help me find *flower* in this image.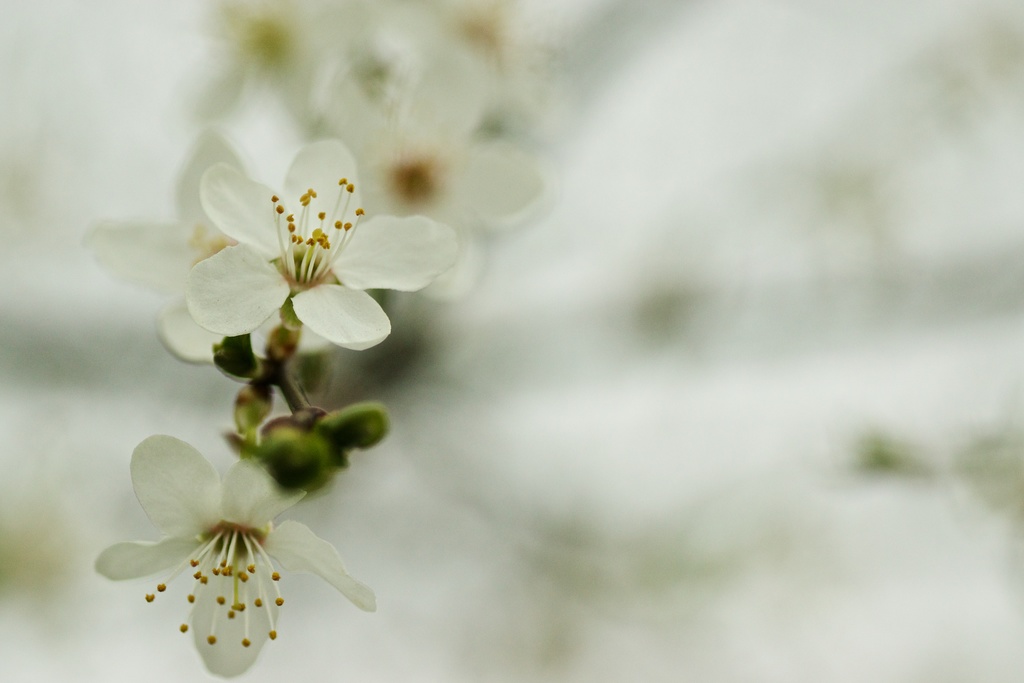
Found it: detection(168, 0, 355, 137).
